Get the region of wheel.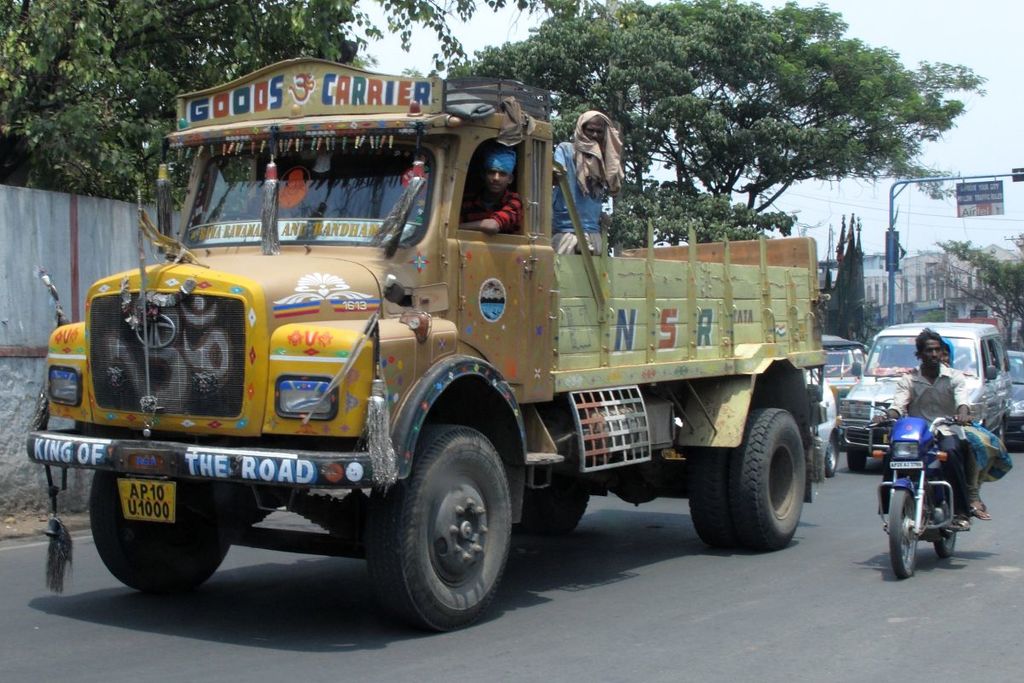
x1=821, y1=431, x2=841, y2=476.
